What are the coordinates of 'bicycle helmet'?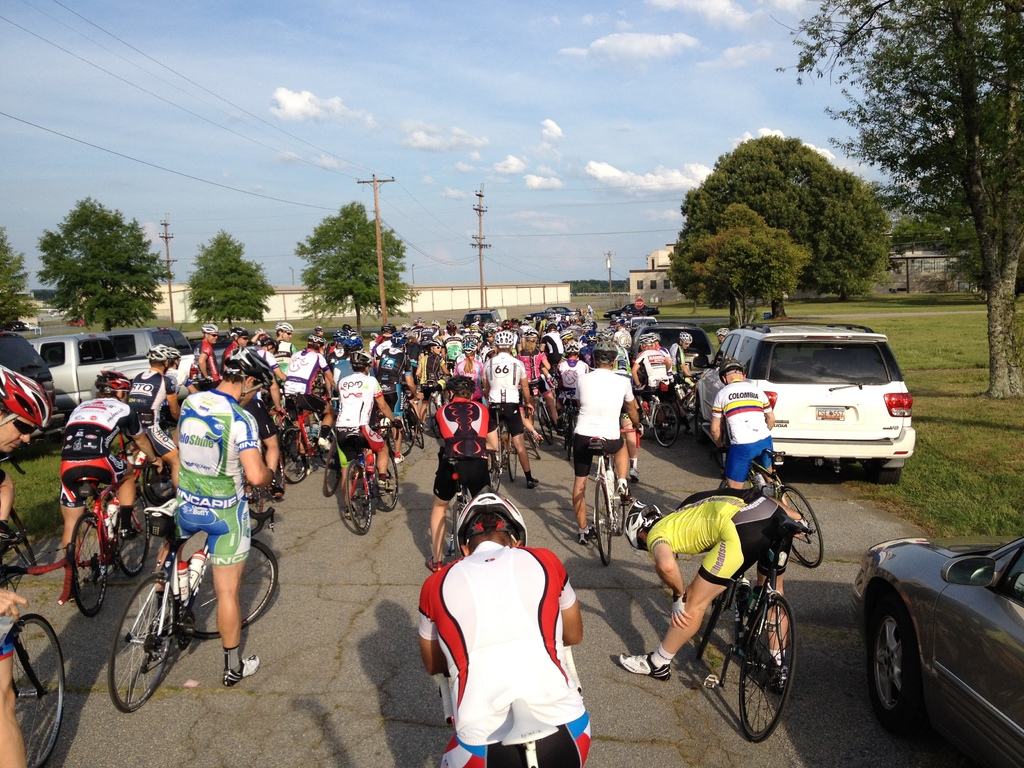
<region>494, 327, 515, 344</region>.
